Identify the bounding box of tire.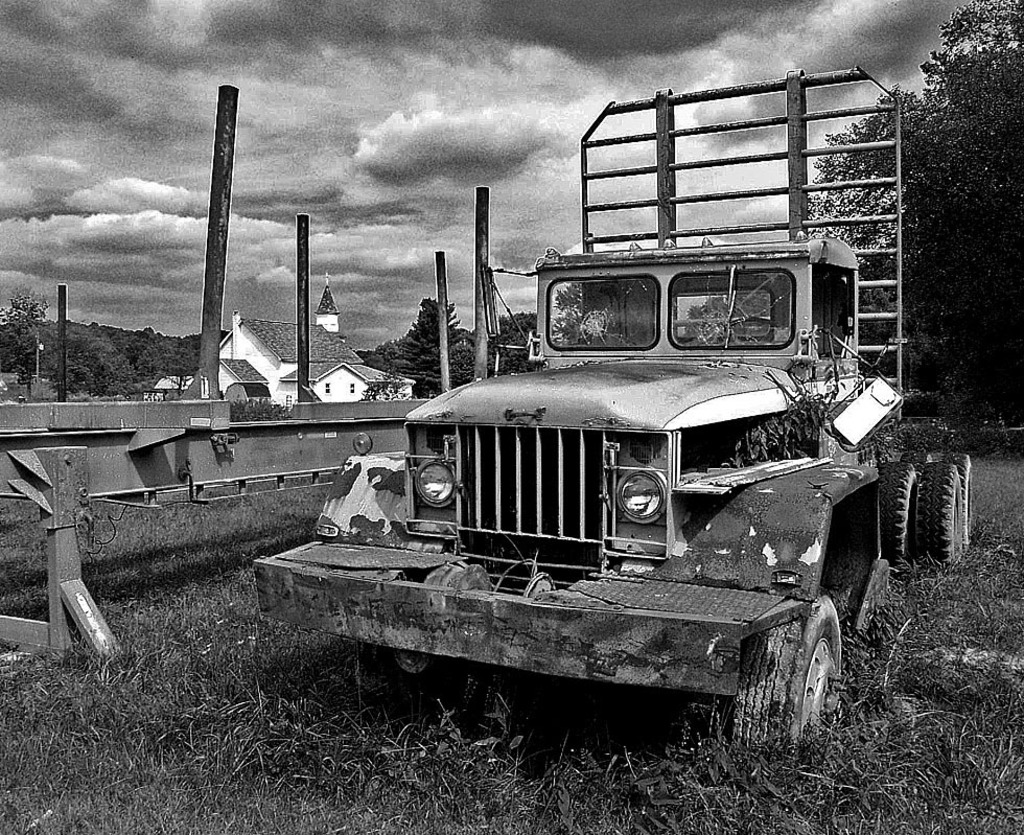
box=[927, 454, 981, 547].
